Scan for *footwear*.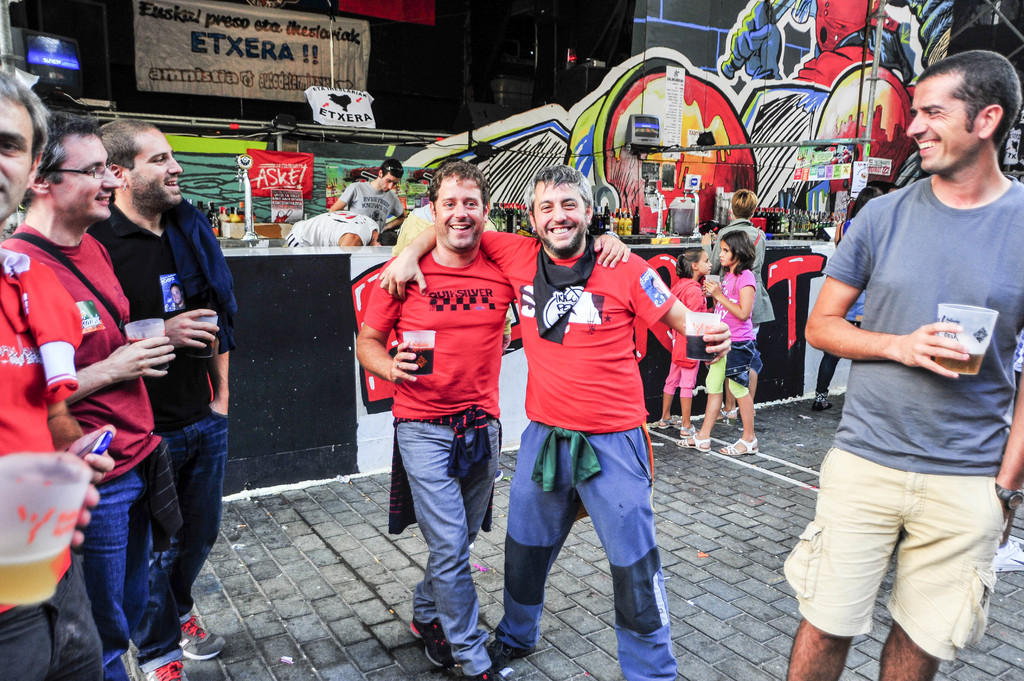
Scan result: 677,434,715,453.
